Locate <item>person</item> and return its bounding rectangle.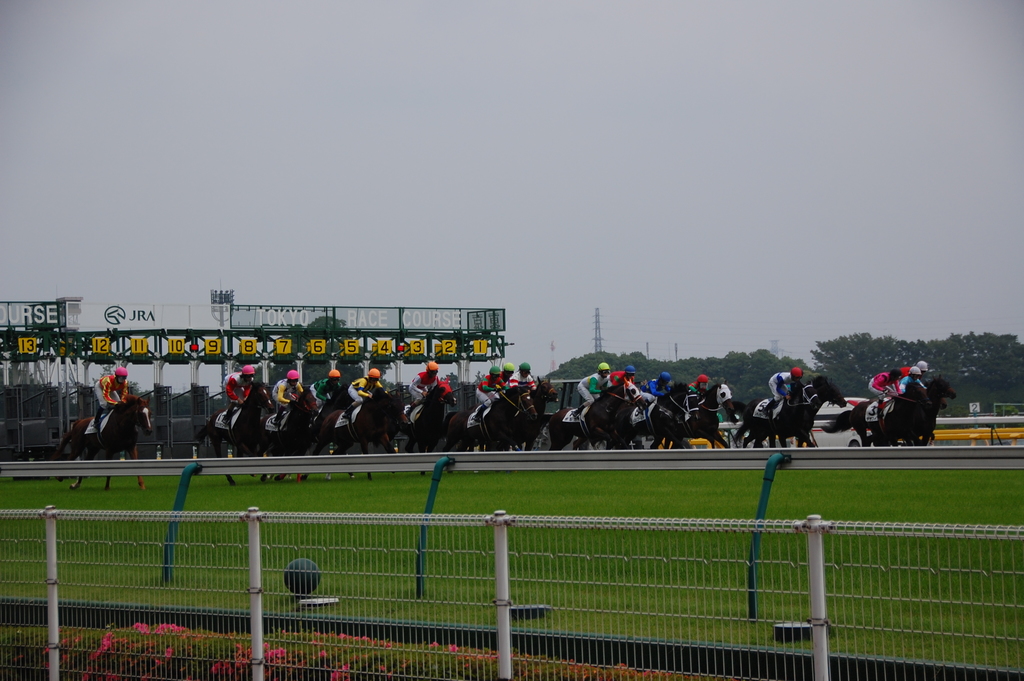
(400,357,439,414).
